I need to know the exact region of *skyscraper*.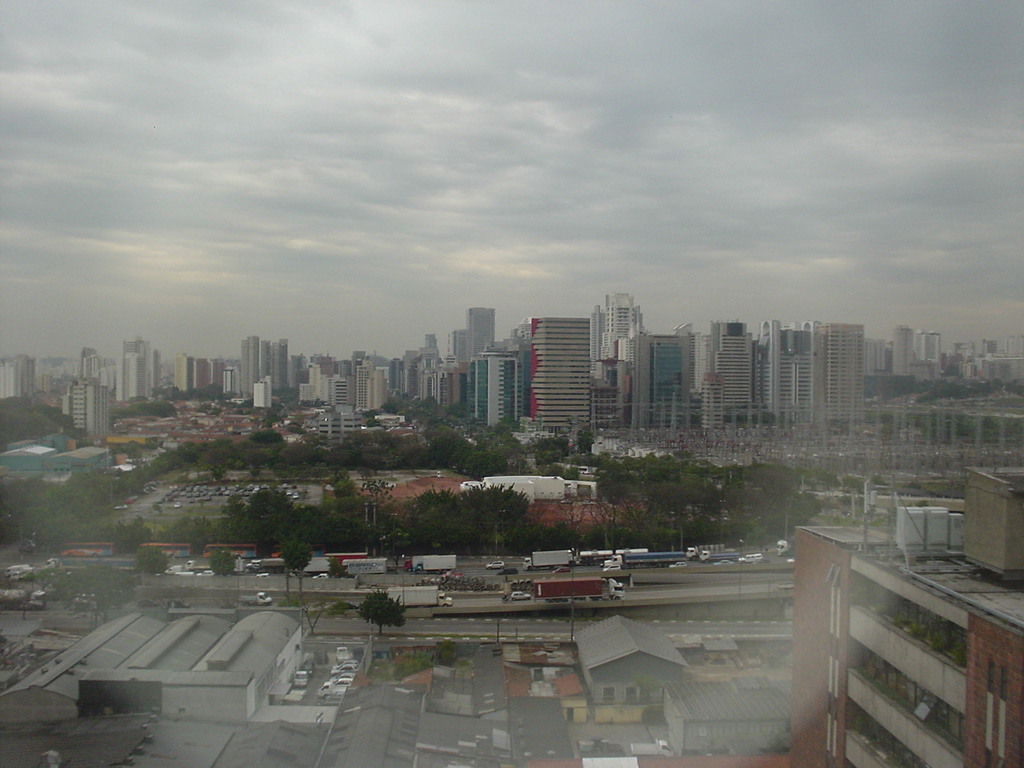
Region: {"x1": 182, "y1": 355, "x2": 265, "y2": 401}.
